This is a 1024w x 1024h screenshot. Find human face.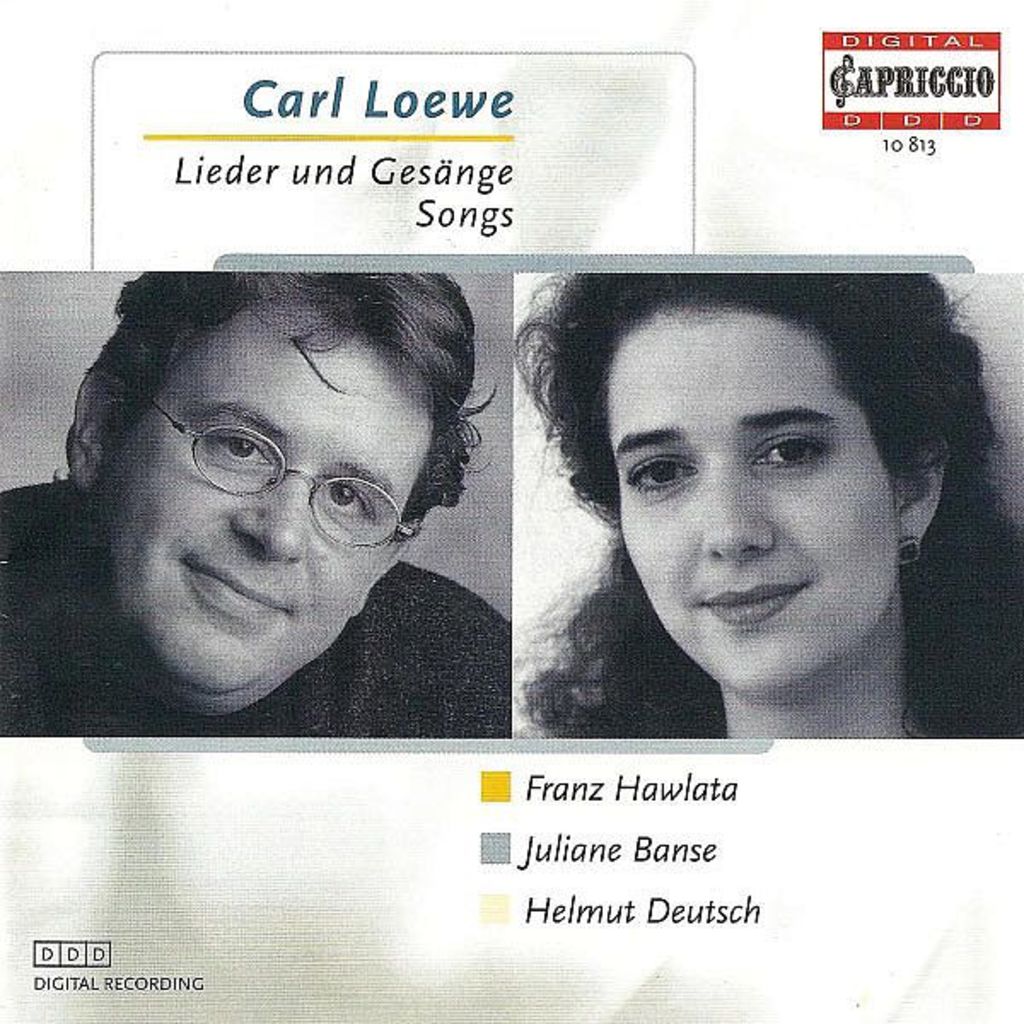
Bounding box: (92, 309, 437, 689).
